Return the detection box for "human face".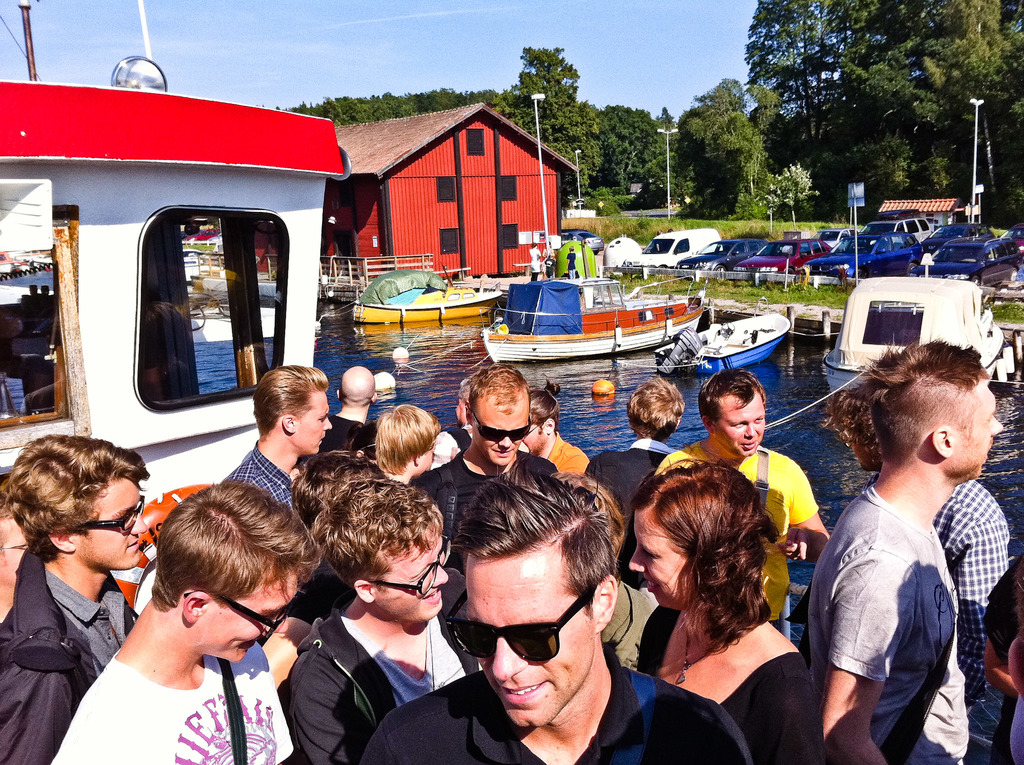
locate(382, 535, 449, 618).
